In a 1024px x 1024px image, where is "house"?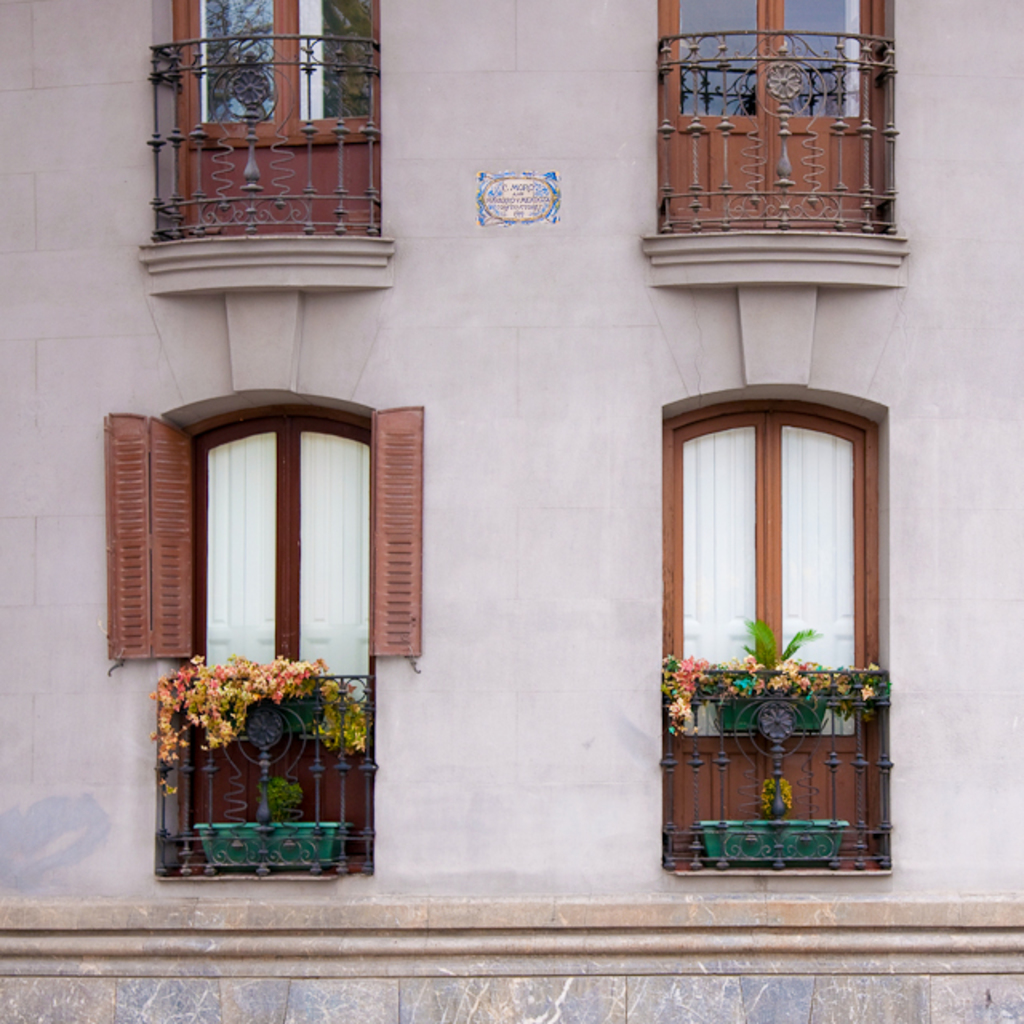
<region>0, 0, 1022, 1022</region>.
